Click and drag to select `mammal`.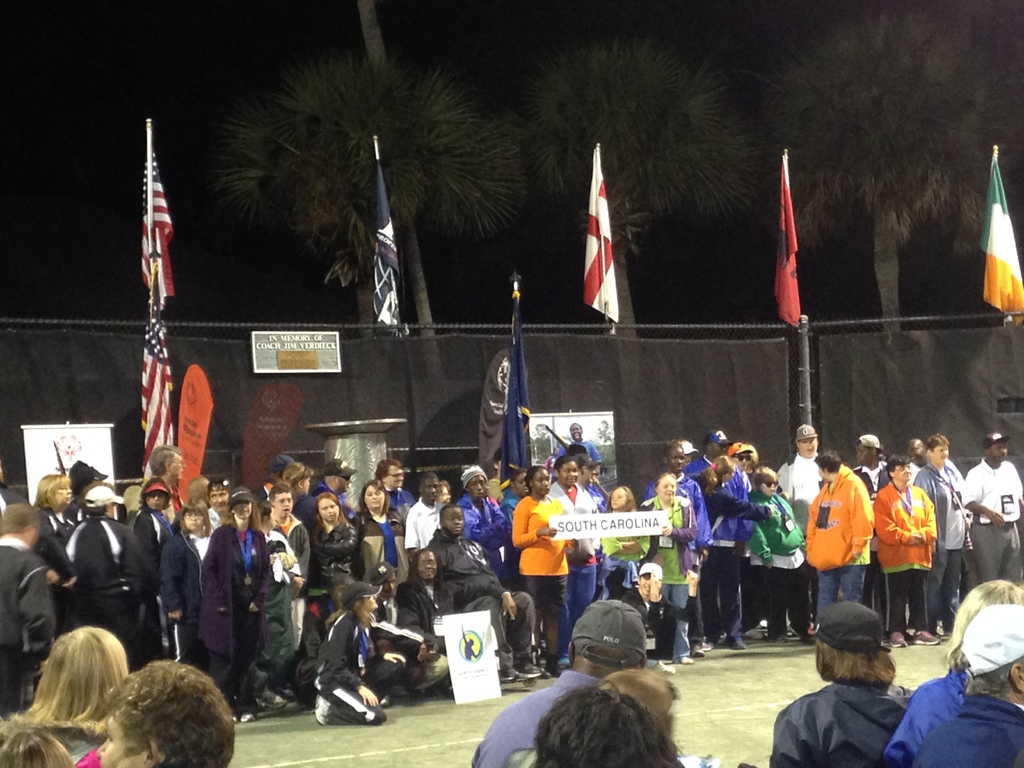
Selection: [312,579,408,723].
